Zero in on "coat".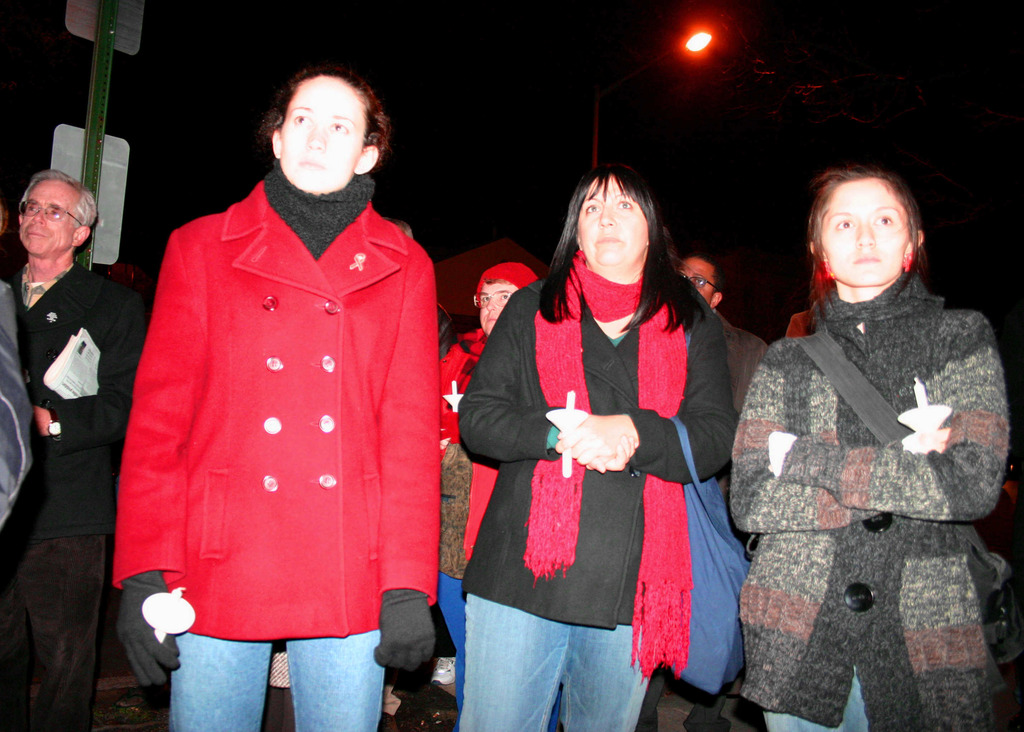
Zeroed in: (left=105, top=90, right=438, bottom=695).
